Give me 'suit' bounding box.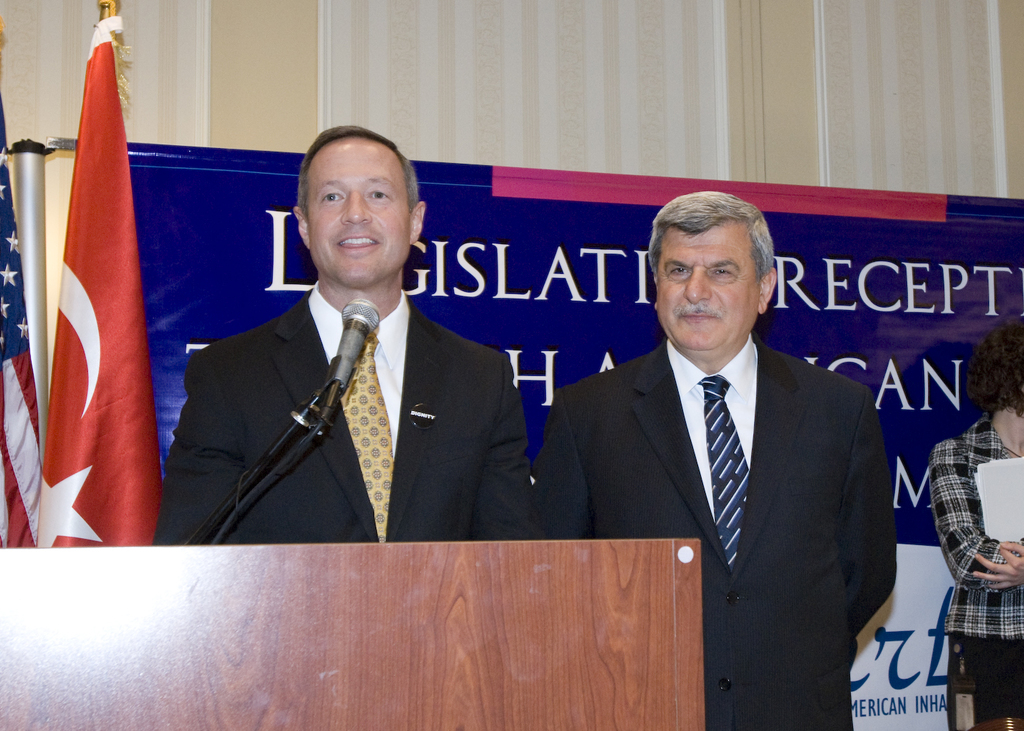
[542, 338, 901, 730].
